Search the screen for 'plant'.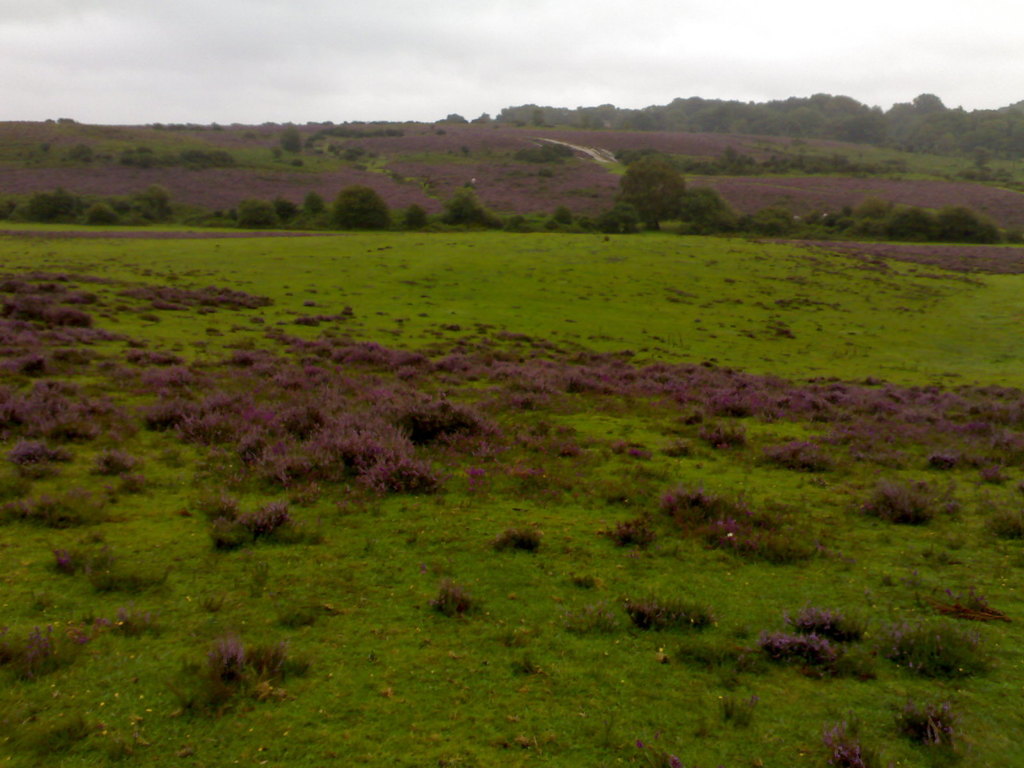
Found at crop(623, 600, 661, 634).
